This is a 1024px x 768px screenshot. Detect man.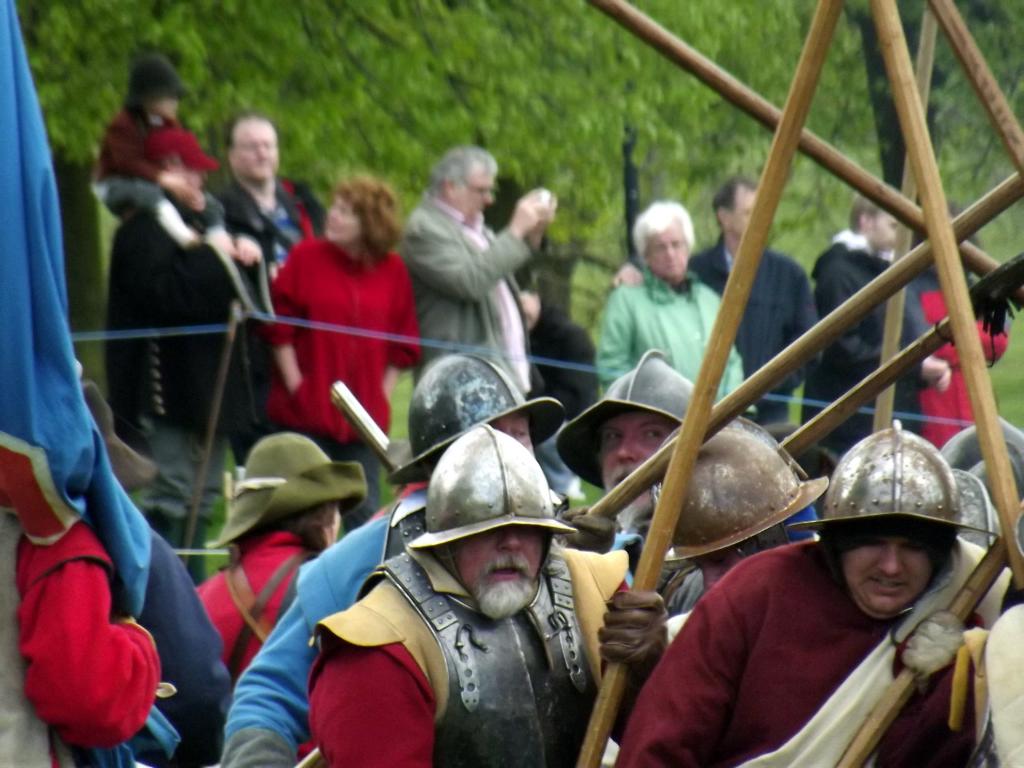
609,174,821,426.
